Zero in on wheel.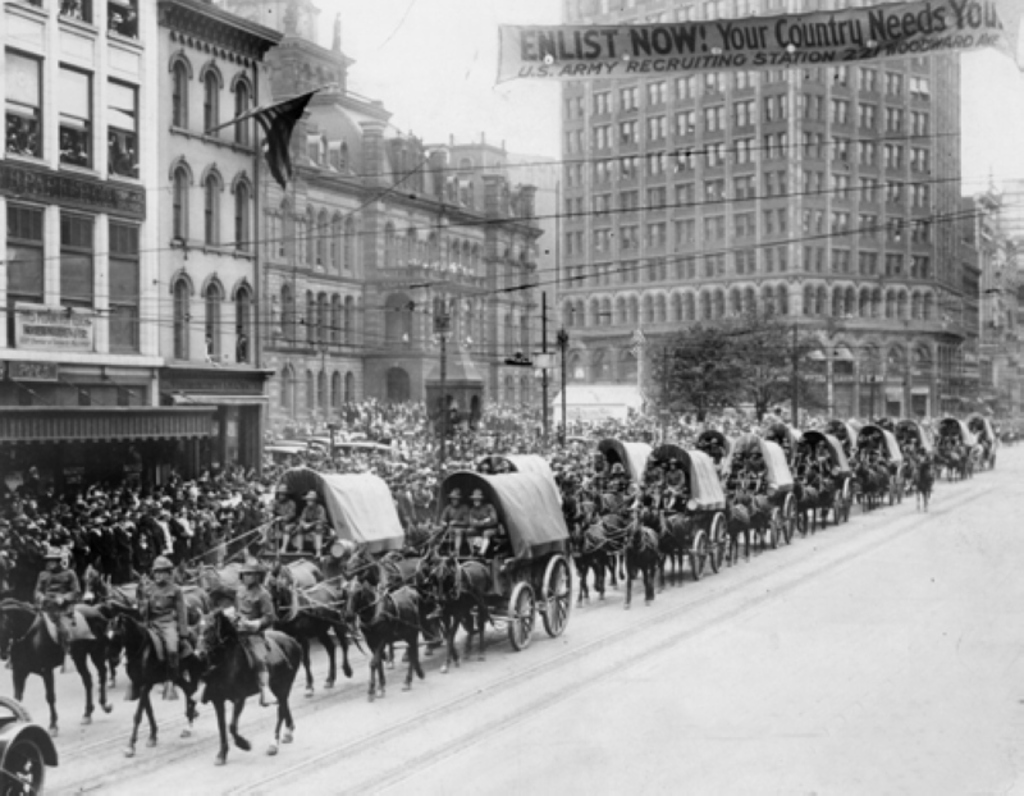
Zeroed in: Rect(0, 742, 44, 795).
